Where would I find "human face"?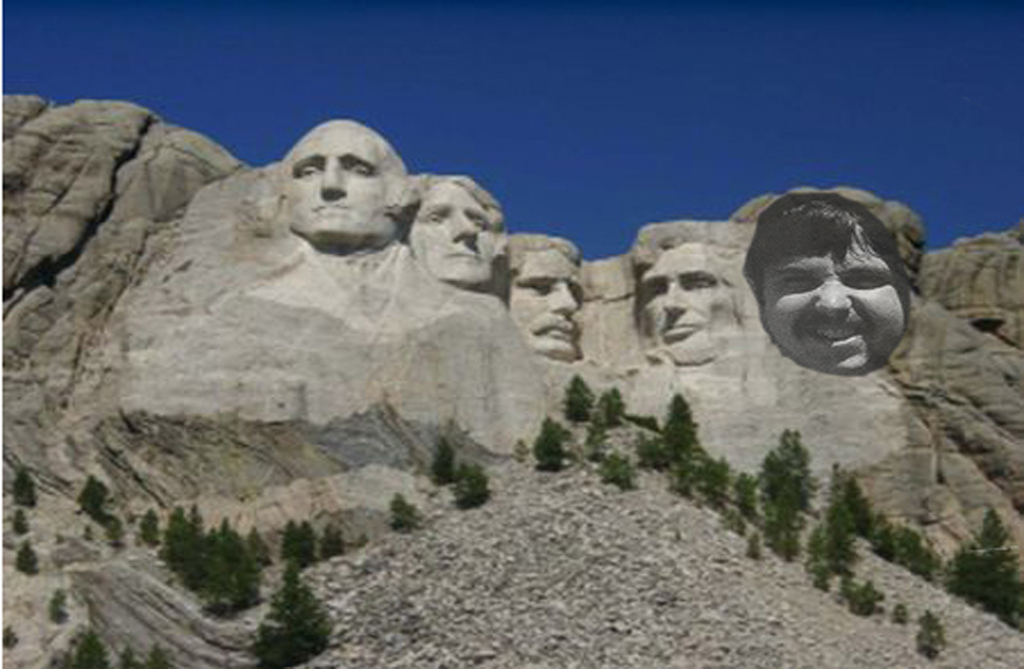
At bbox=(764, 224, 909, 377).
